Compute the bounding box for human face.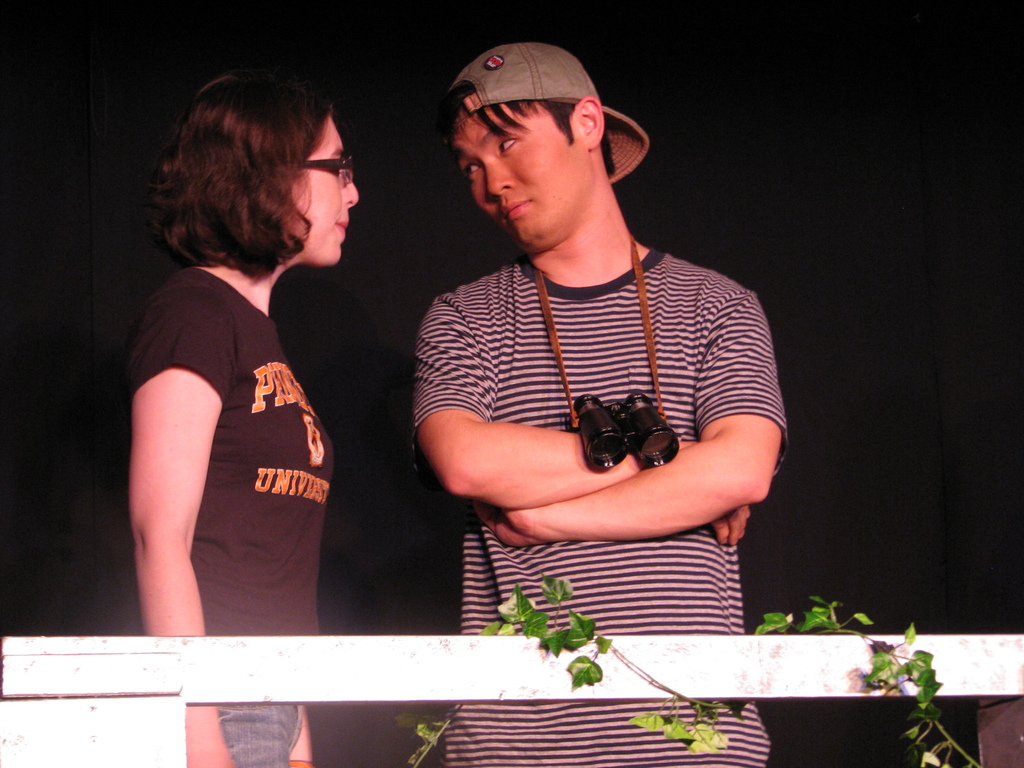
440 97 588 240.
